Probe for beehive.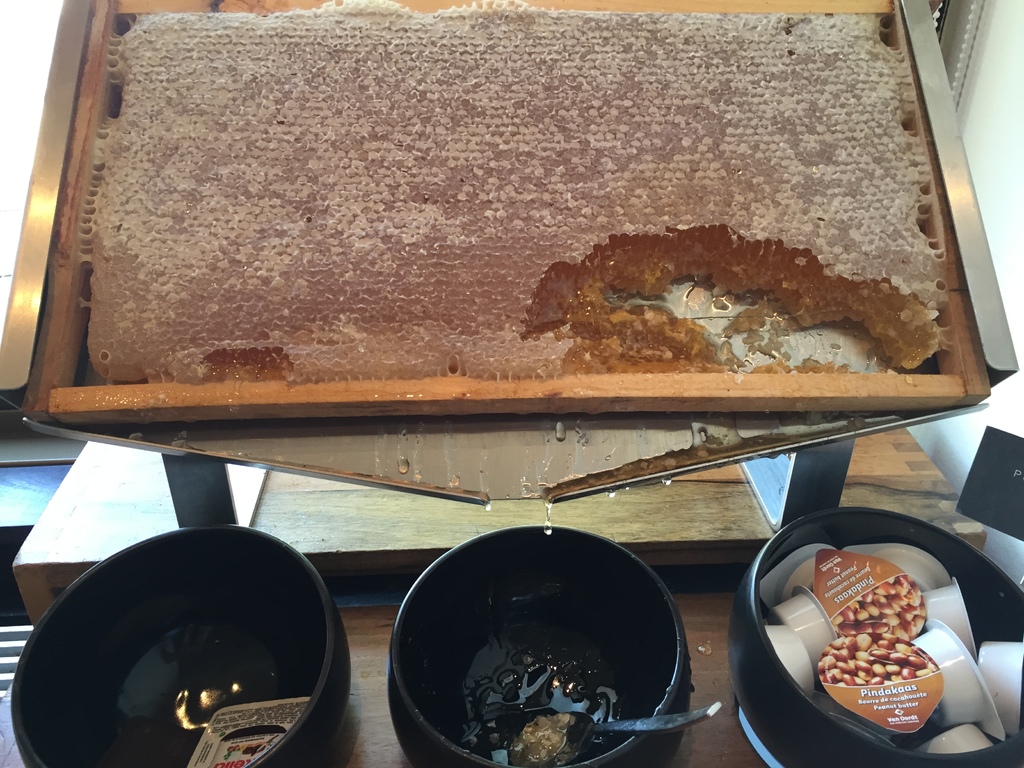
Probe result: 26:0:1023:547.
